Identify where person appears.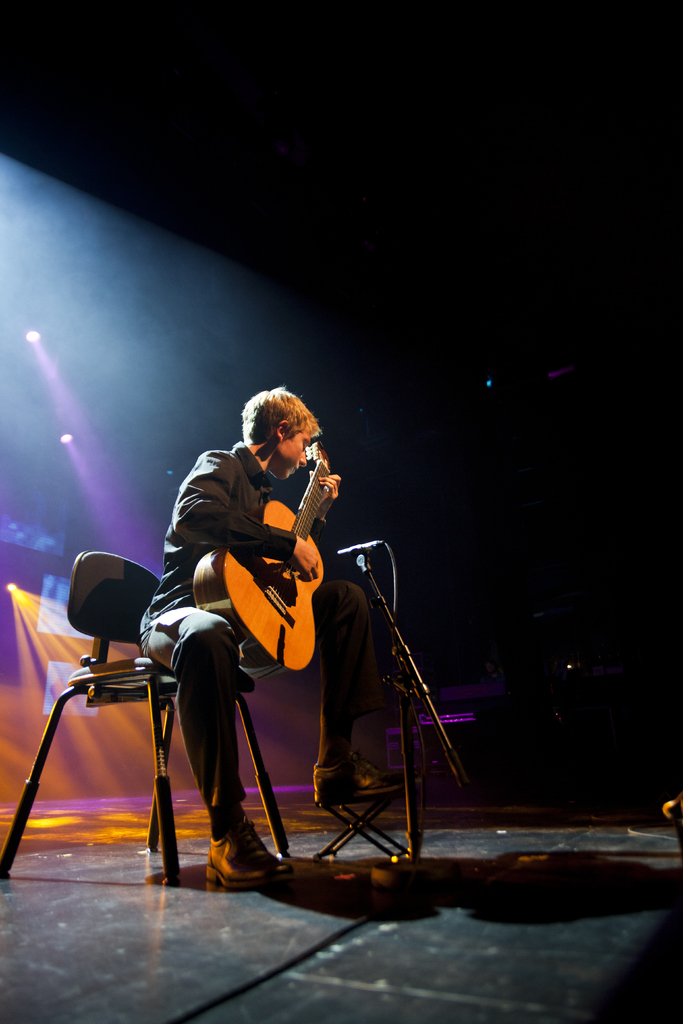
Appears at l=145, t=388, r=344, b=813.
